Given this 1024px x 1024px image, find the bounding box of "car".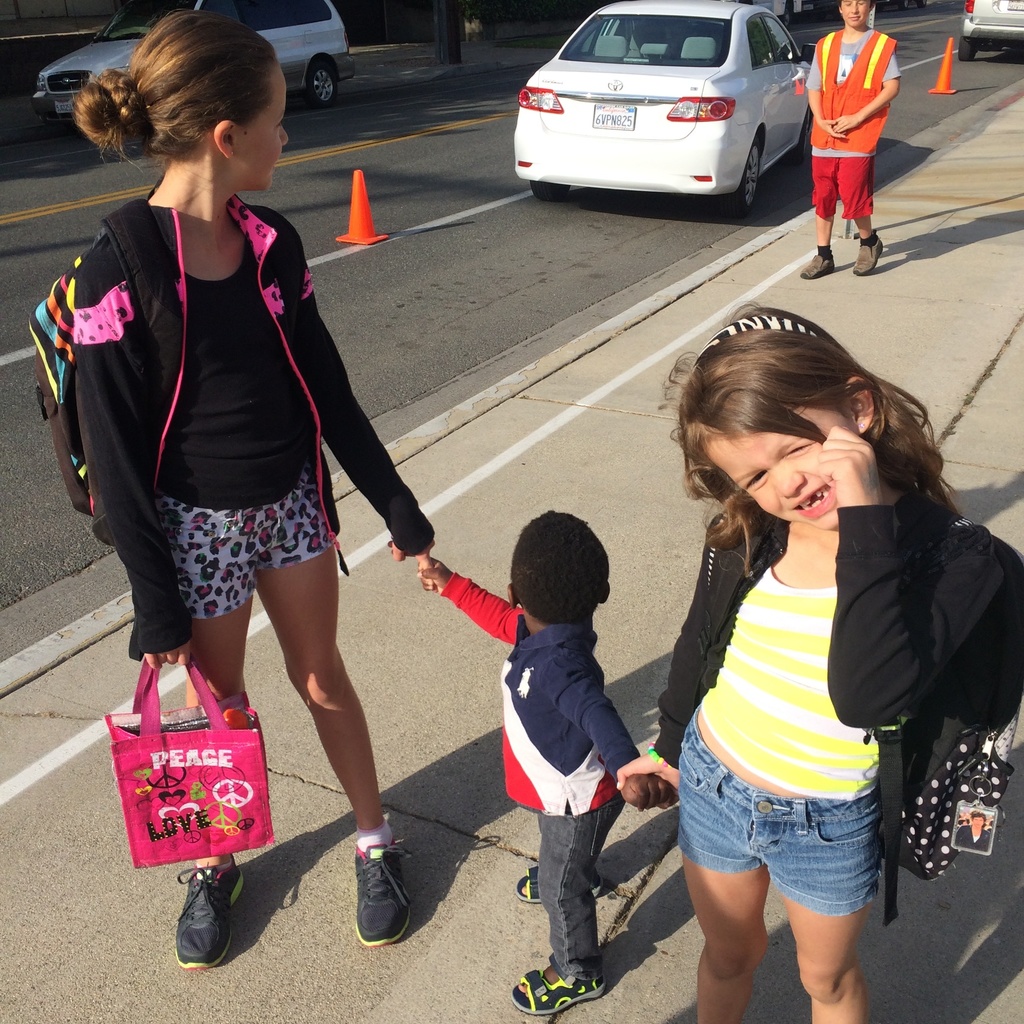
{"x1": 516, "y1": 0, "x2": 812, "y2": 209}.
